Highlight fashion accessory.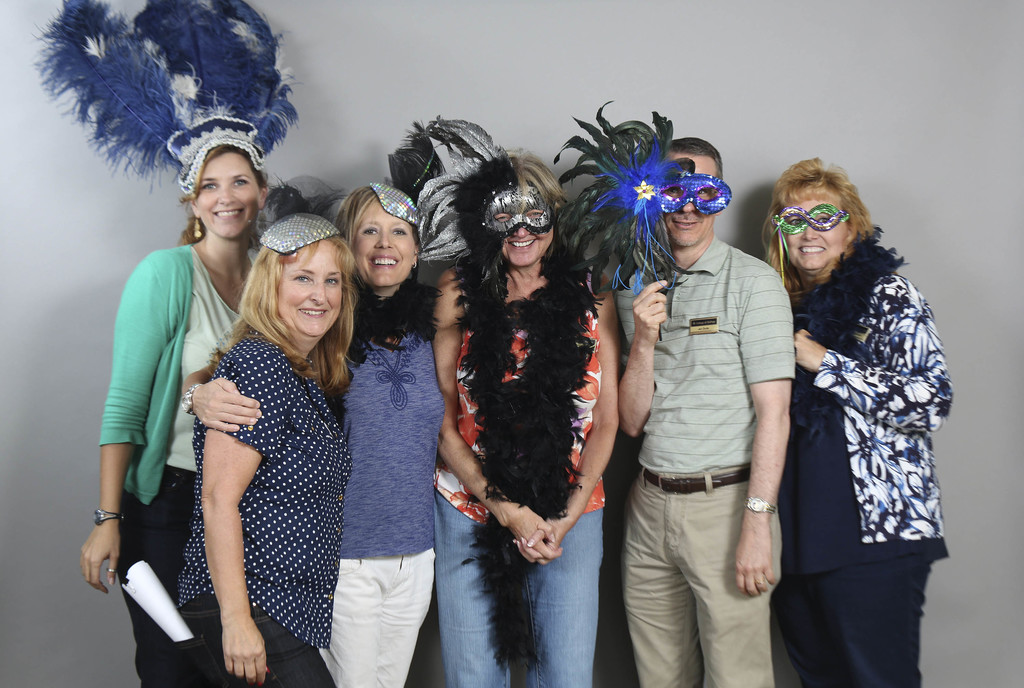
Highlighted region: (556, 97, 730, 295).
